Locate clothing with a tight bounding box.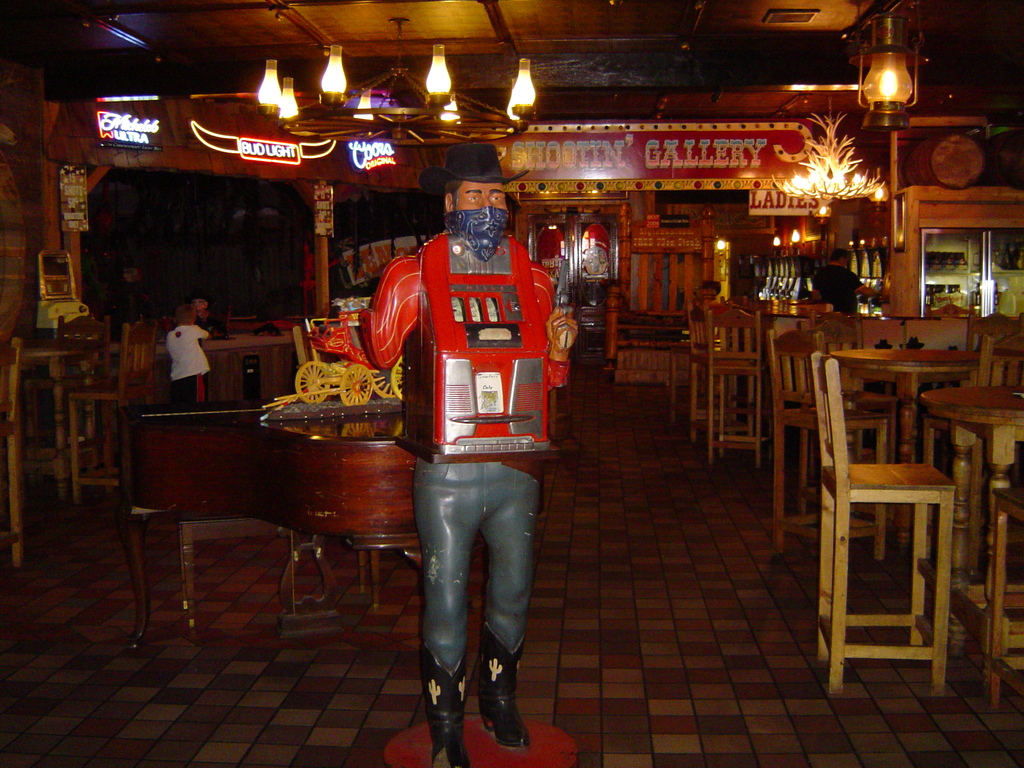
locate(812, 262, 868, 314).
